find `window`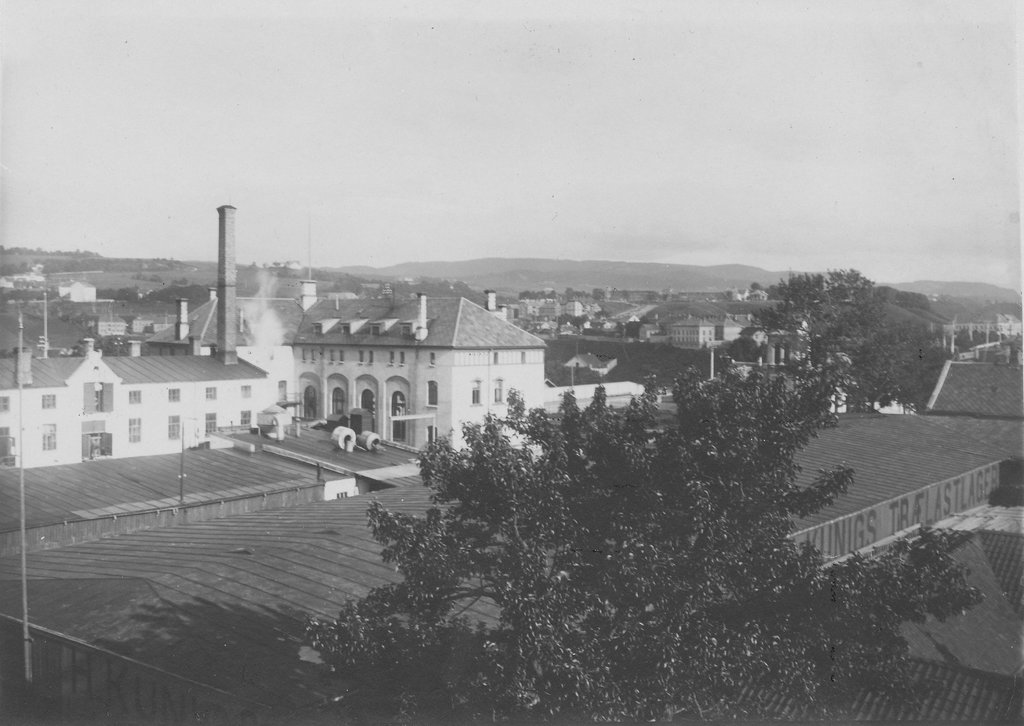
<box>428,379,441,407</box>
